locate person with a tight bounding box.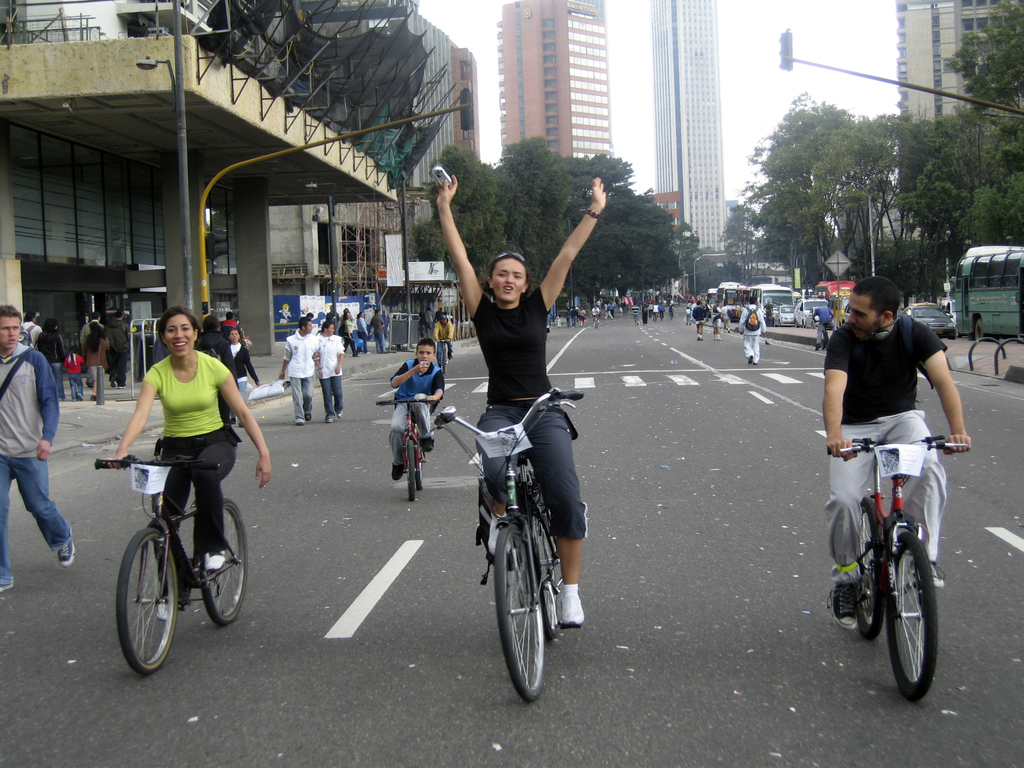
pyautogui.locateOnScreen(0, 301, 76, 602).
